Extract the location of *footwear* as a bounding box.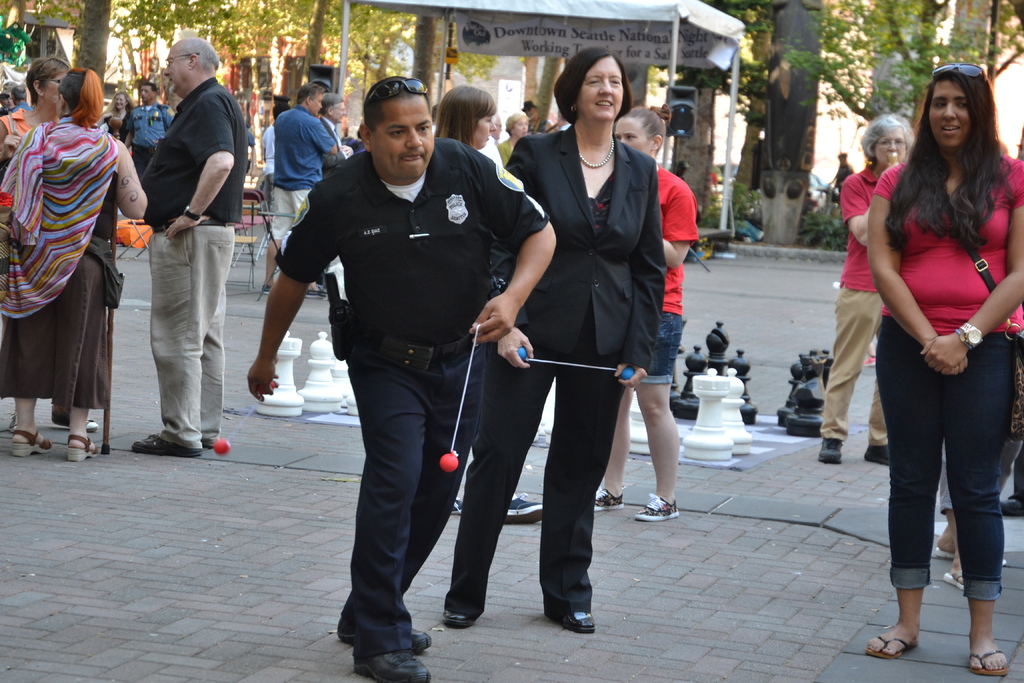
(x1=970, y1=648, x2=1013, y2=678).
